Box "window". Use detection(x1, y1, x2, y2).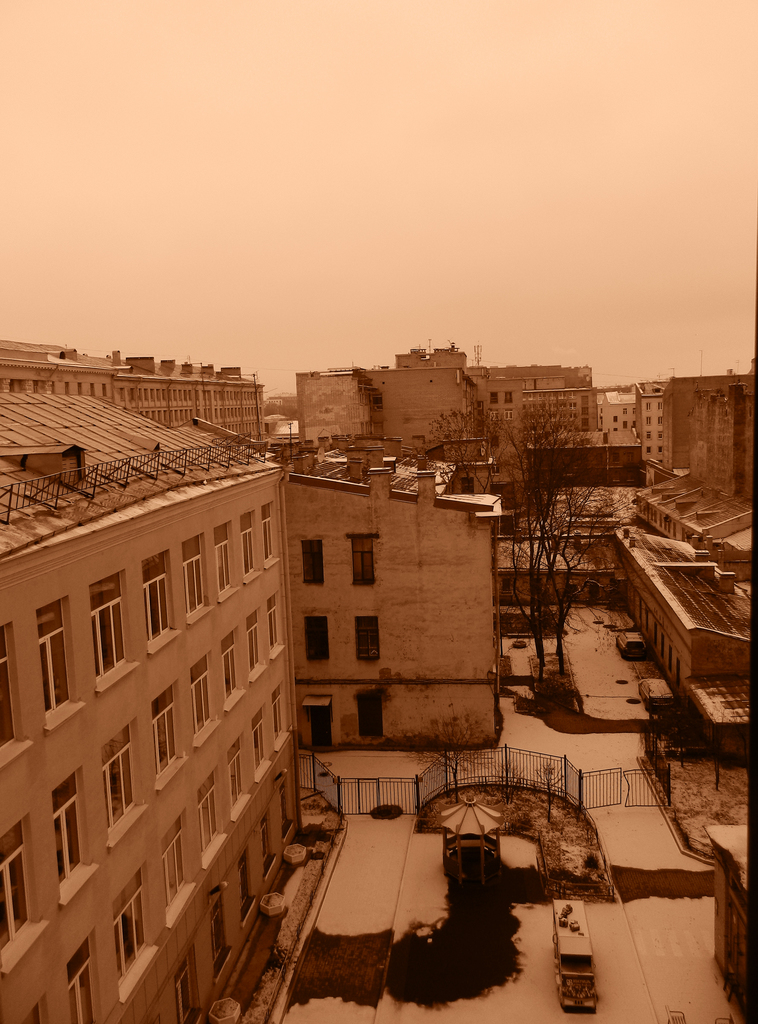
detection(101, 714, 149, 847).
